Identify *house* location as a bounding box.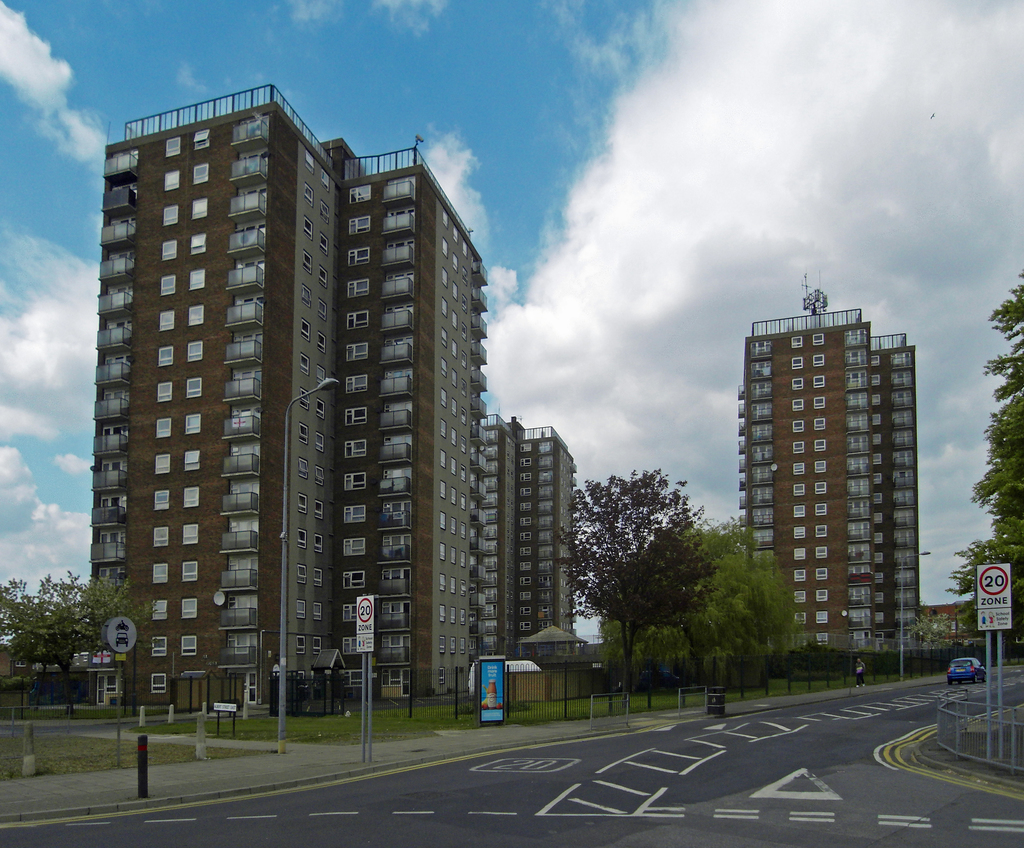
rect(82, 79, 493, 725).
